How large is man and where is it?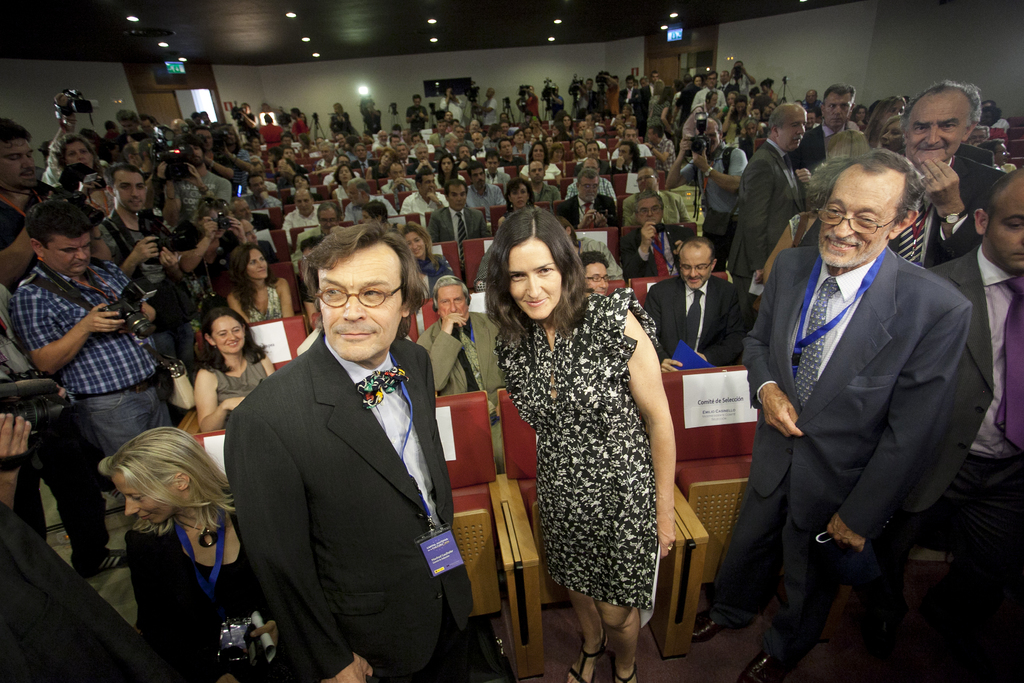
Bounding box: (794,84,863,165).
